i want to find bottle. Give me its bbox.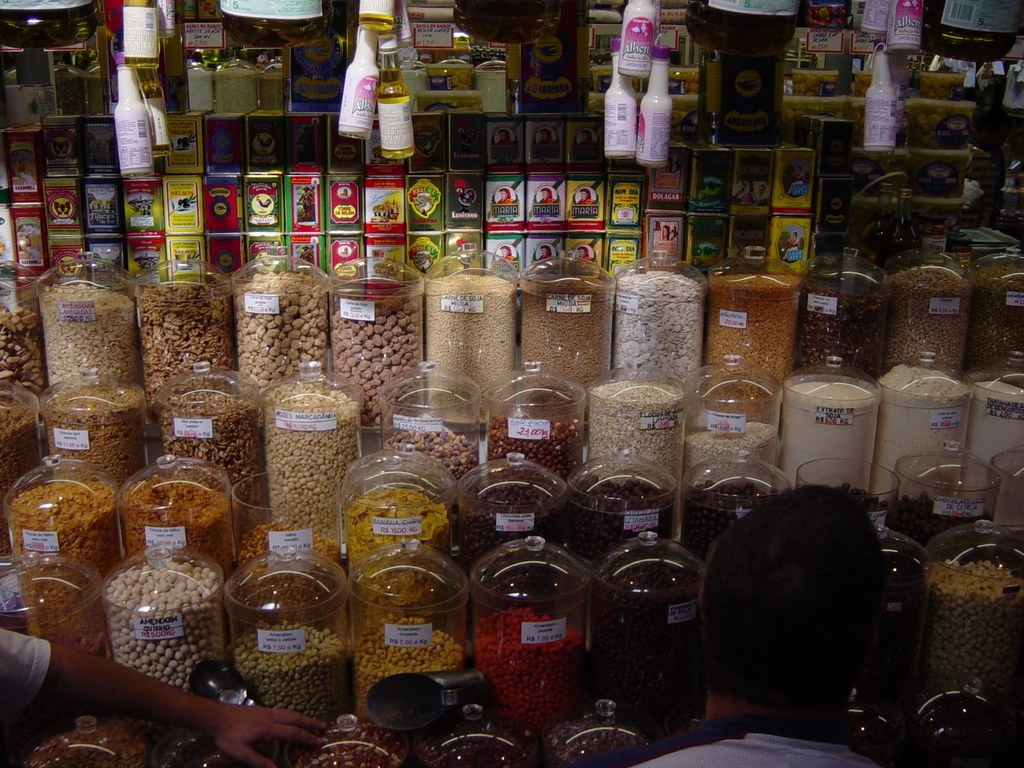
<bbox>141, 68, 166, 155</bbox>.
